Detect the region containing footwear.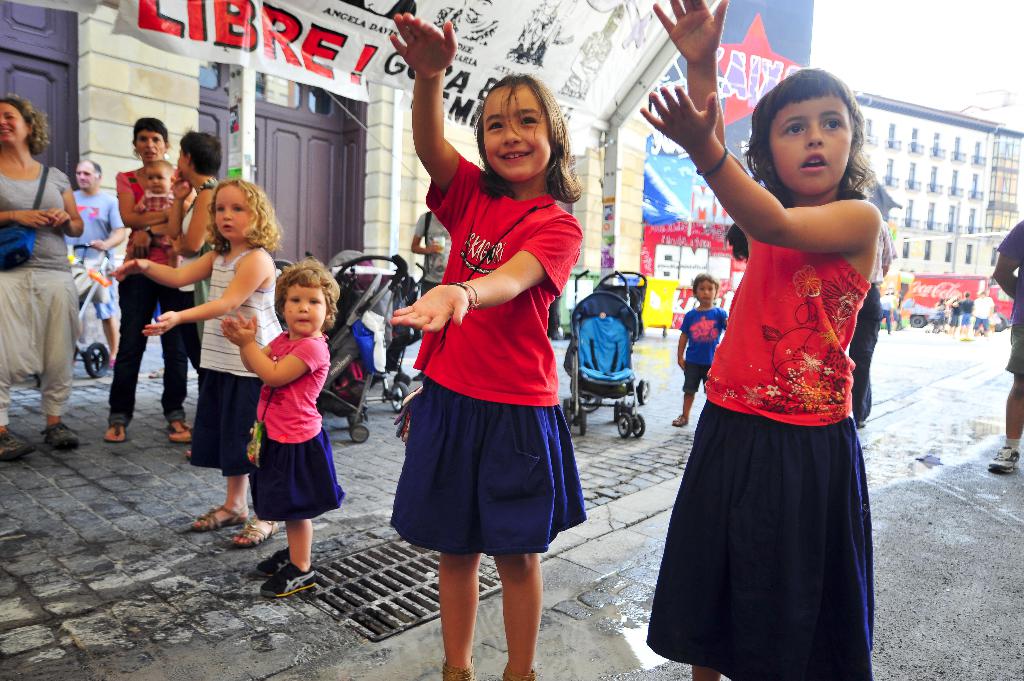
bbox(672, 413, 688, 426).
